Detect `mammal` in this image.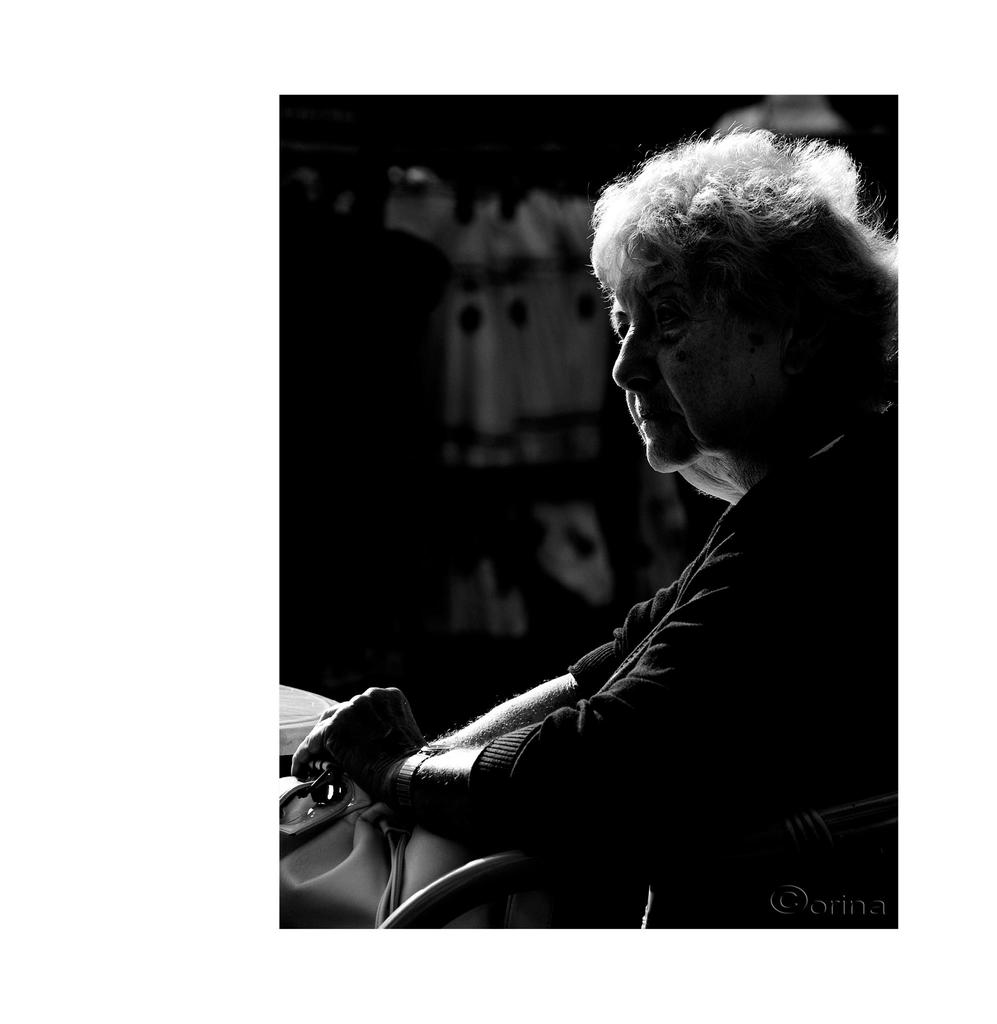
Detection: [447, 123, 943, 906].
